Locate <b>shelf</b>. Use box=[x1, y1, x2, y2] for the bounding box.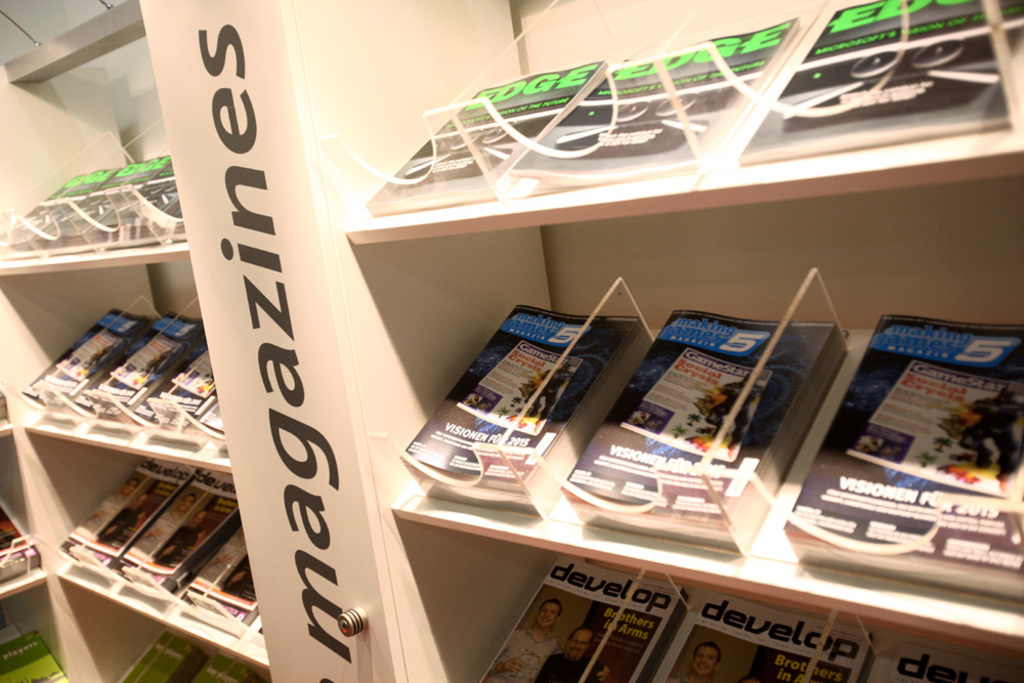
box=[351, 0, 1021, 682].
